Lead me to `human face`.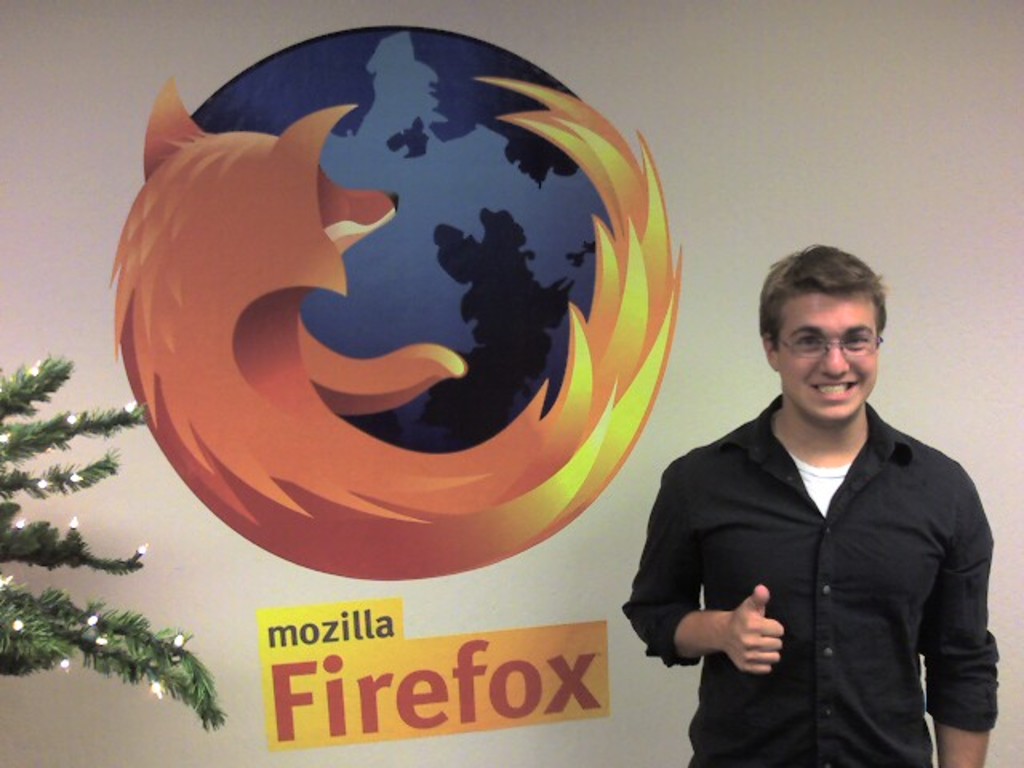
Lead to l=773, t=296, r=877, b=419.
